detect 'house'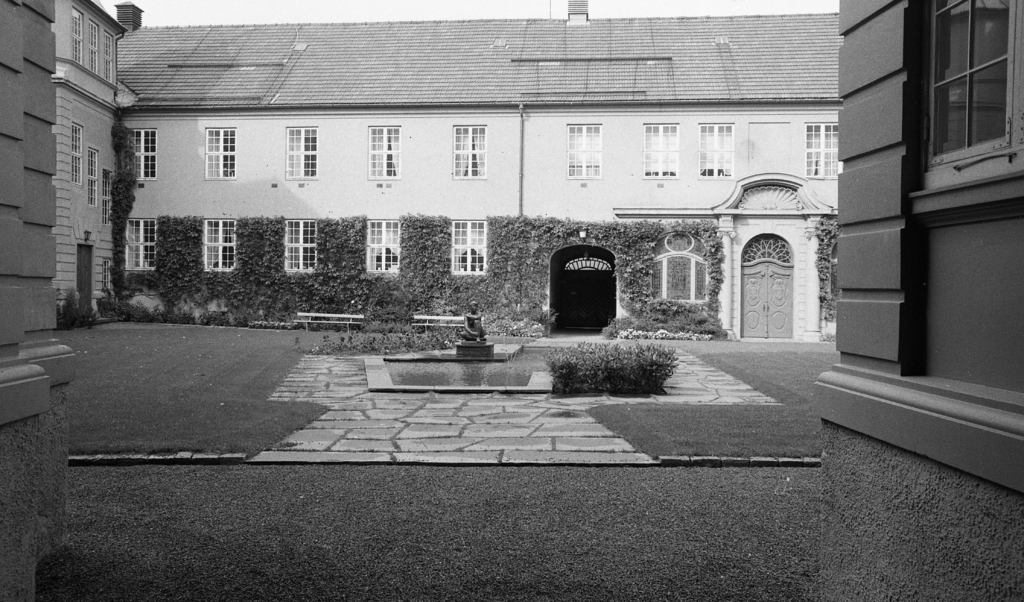
select_region(51, 0, 127, 332)
